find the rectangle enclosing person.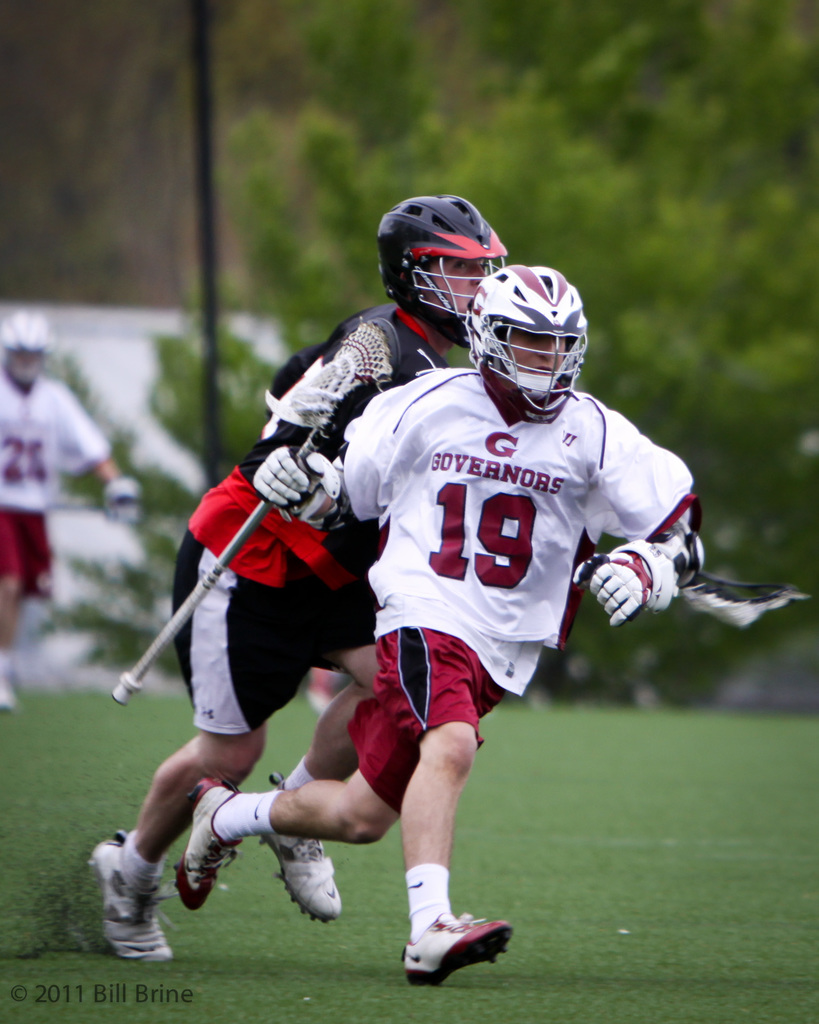
locate(0, 309, 138, 708).
